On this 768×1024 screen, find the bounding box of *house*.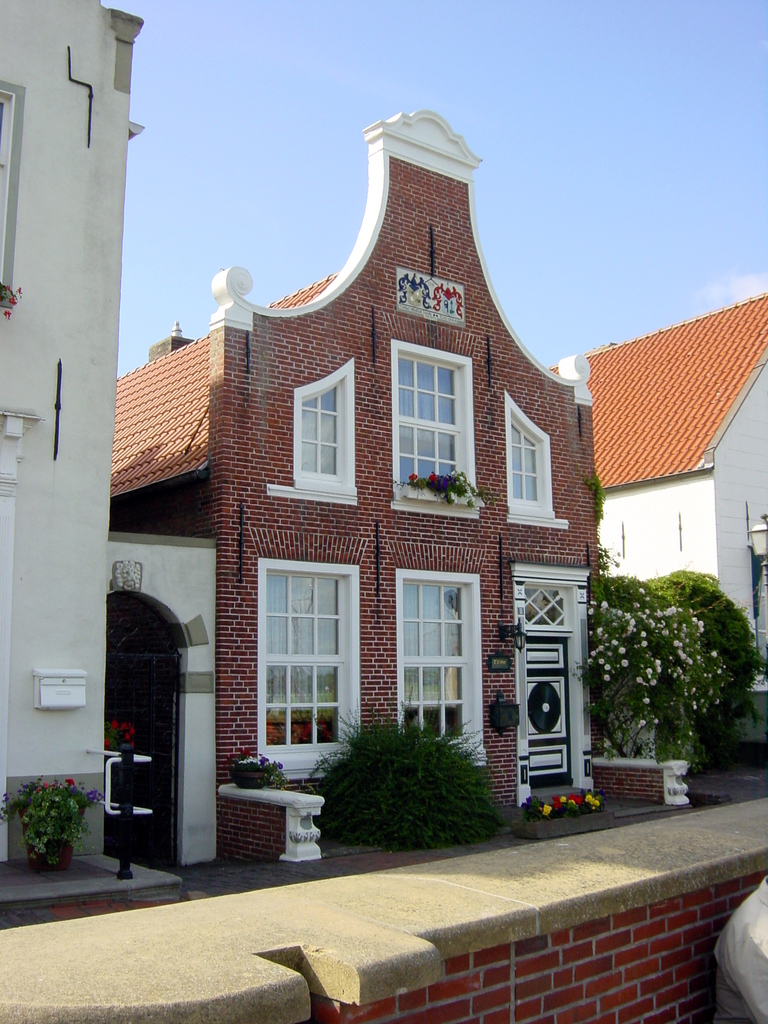
Bounding box: region(546, 290, 767, 774).
